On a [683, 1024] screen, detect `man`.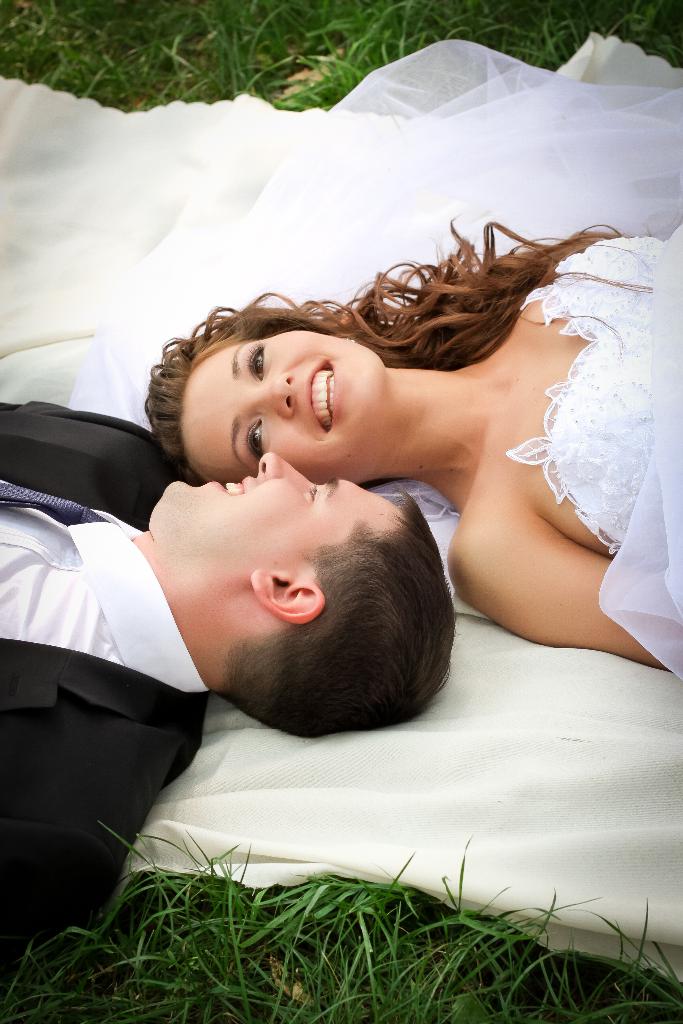
(left=0, top=450, right=457, bottom=957).
